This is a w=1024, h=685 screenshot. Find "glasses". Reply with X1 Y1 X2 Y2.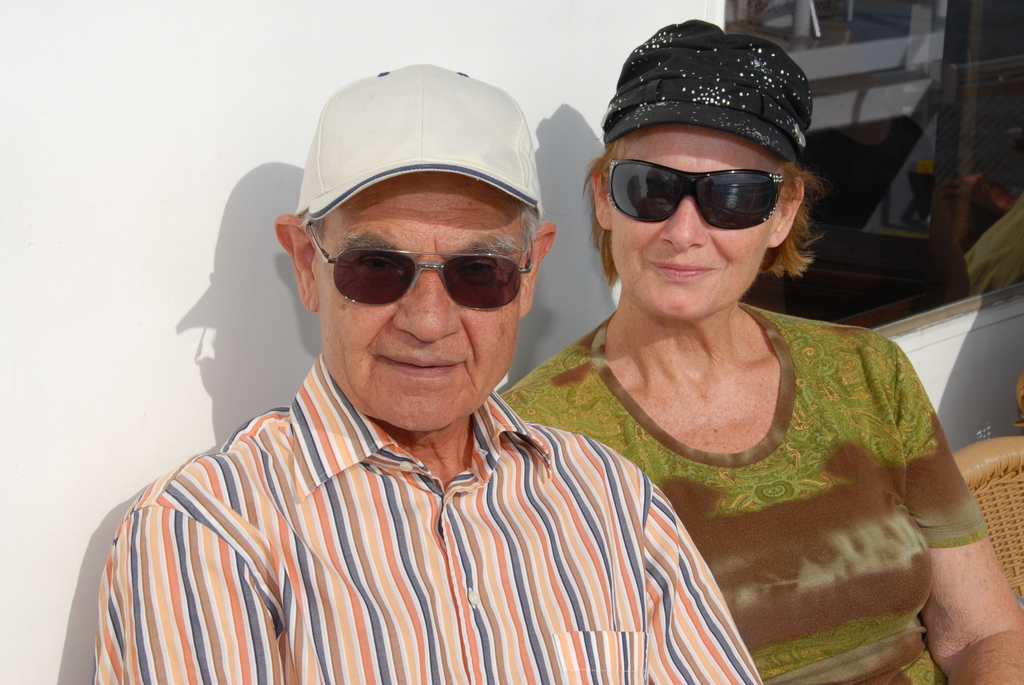
310 232 540 317.
